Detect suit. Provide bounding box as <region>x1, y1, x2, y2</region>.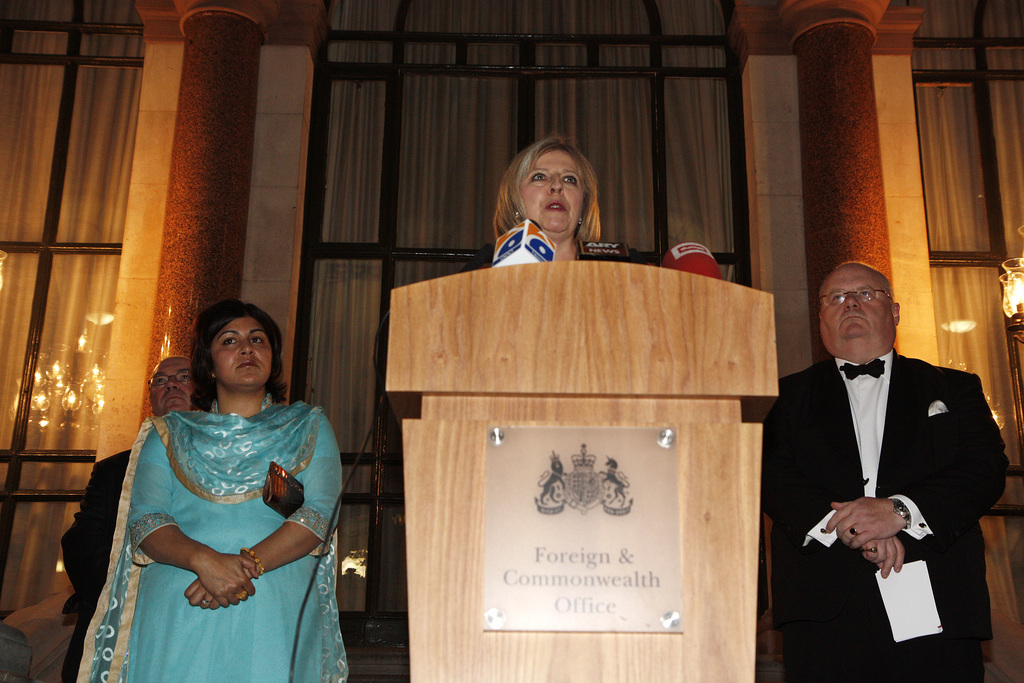
<region>60, 443, 135, 682</region>.
